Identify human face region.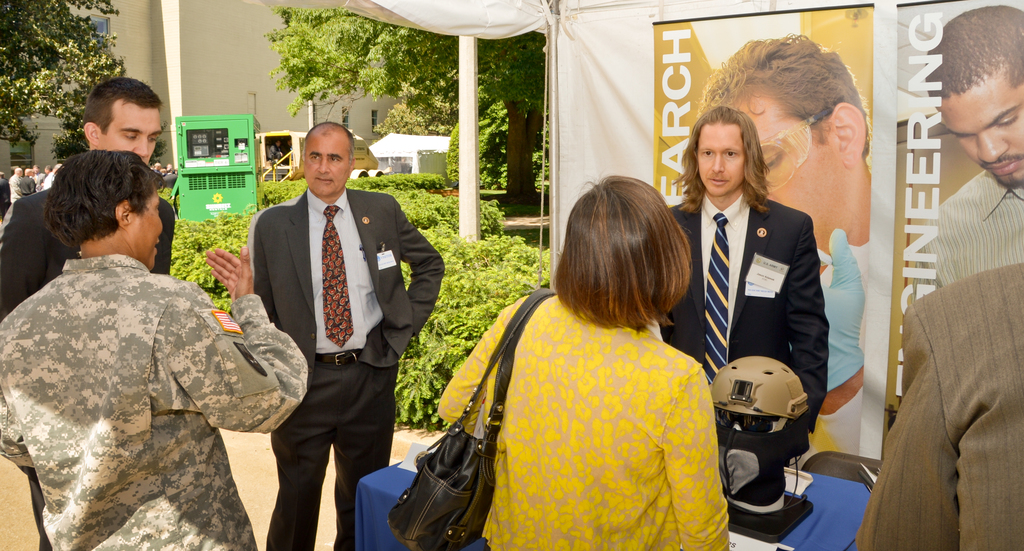
Region: 738/95/840/236.
